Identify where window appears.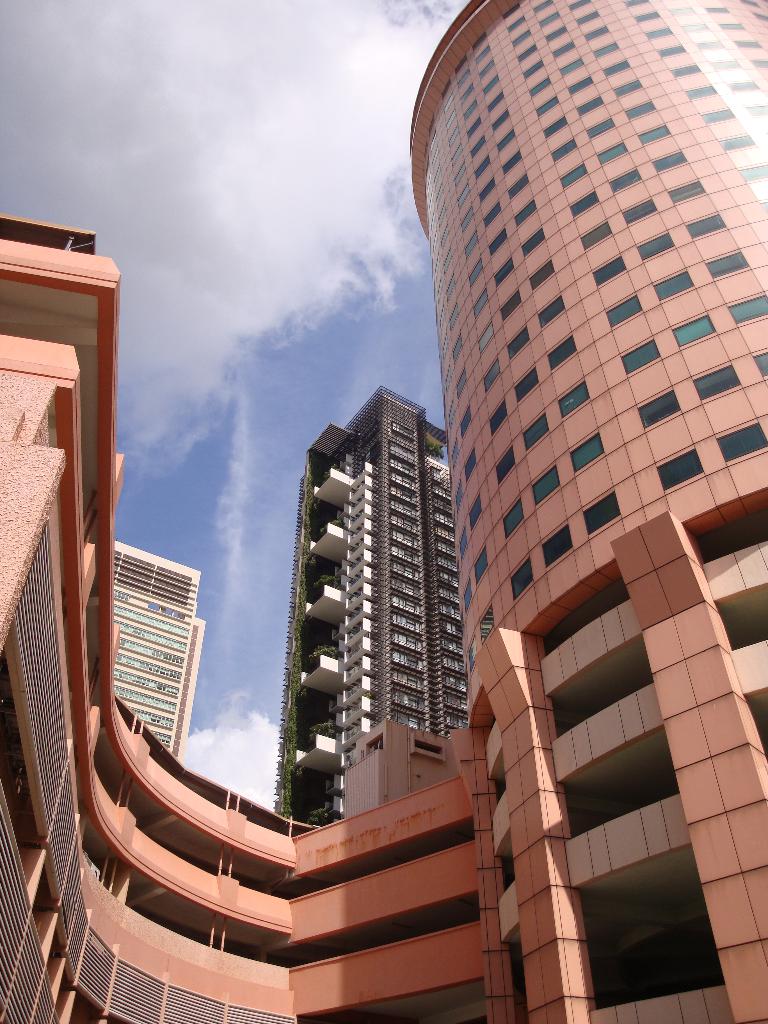
Appears at (659, 44, 683, 57).
